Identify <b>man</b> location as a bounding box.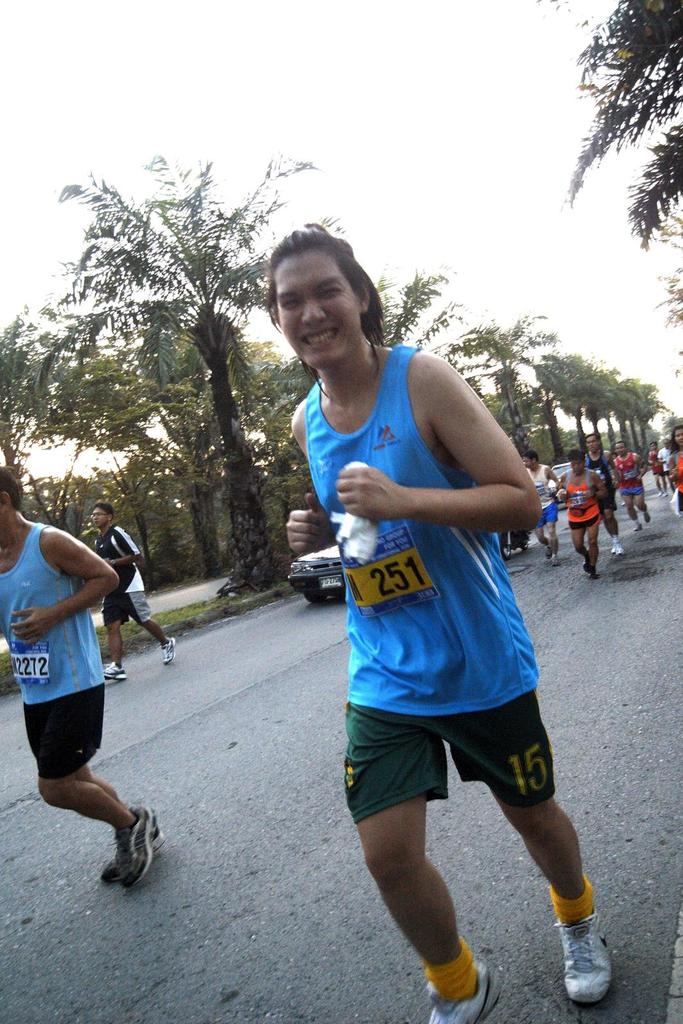
x1=558 y1=451 x2=609 y2=578.
